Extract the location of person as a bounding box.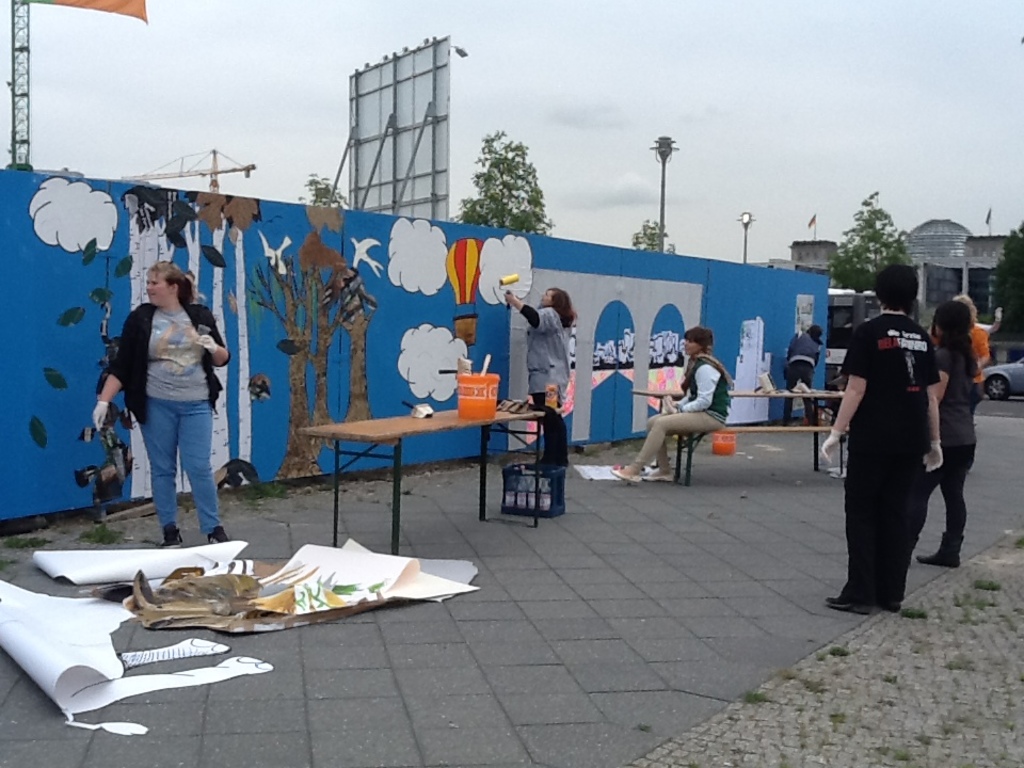
bbox(610, 324, 733, 484).
